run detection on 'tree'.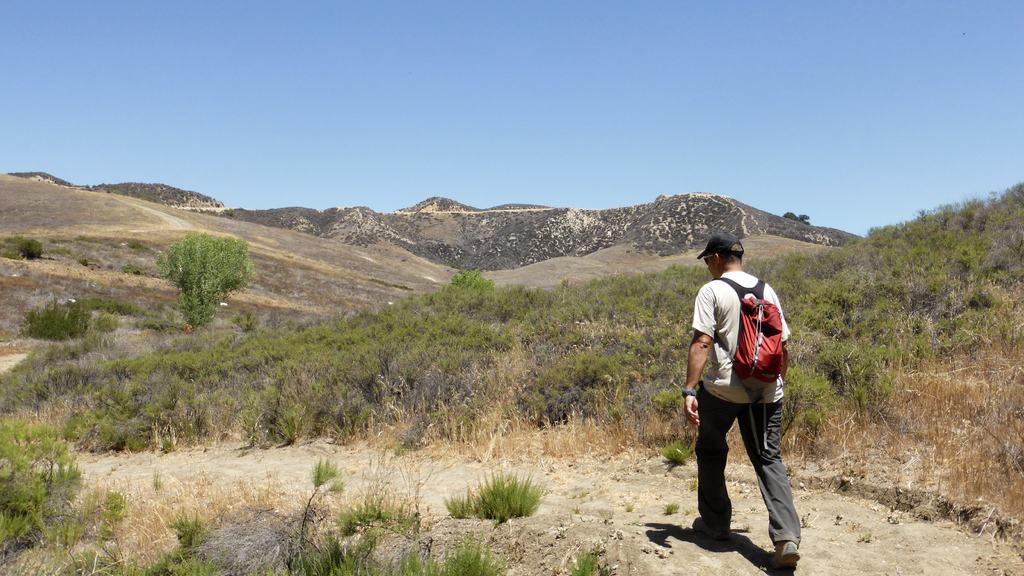
Result: (x1=148, y1=216, x2=241, y2=320).
